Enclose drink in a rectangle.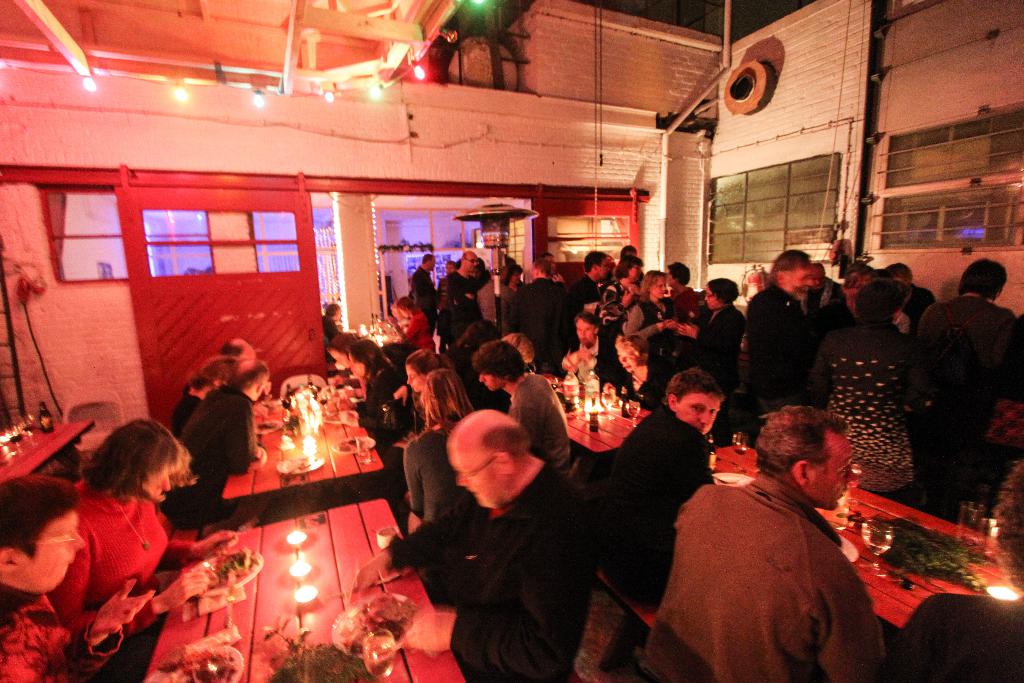
{"x1": 623, "y1": 398, "x2": 644, "y2": 428}.
